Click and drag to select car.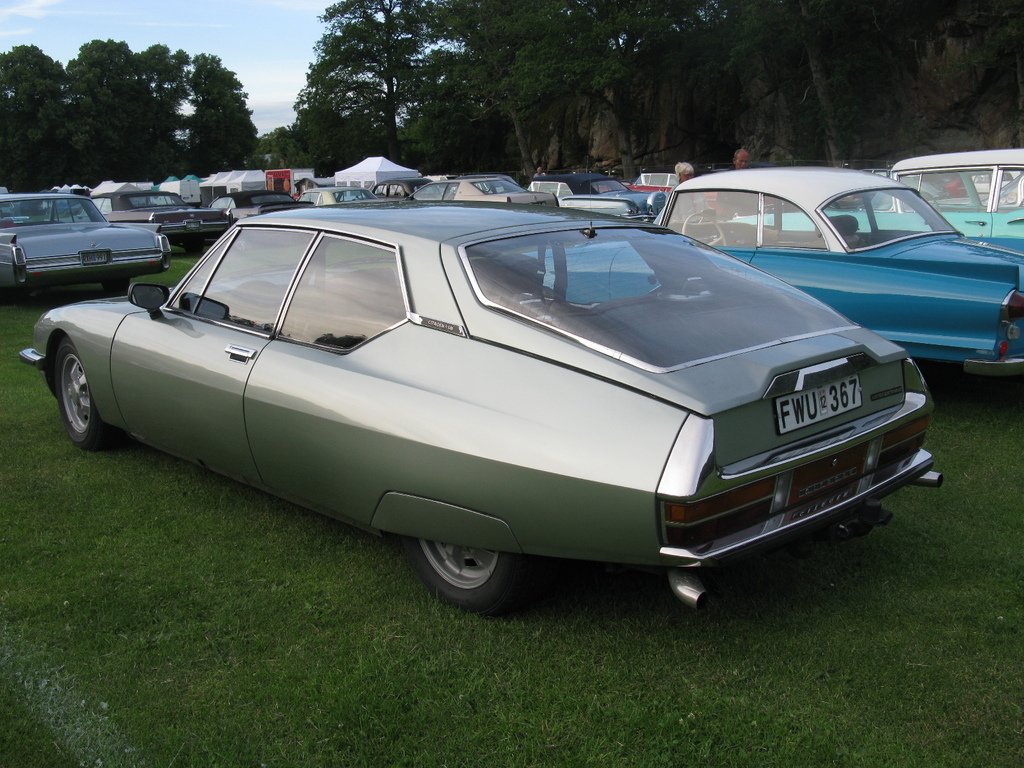
Selection: x1=521 y1=166 x2=1023 y2=373.
